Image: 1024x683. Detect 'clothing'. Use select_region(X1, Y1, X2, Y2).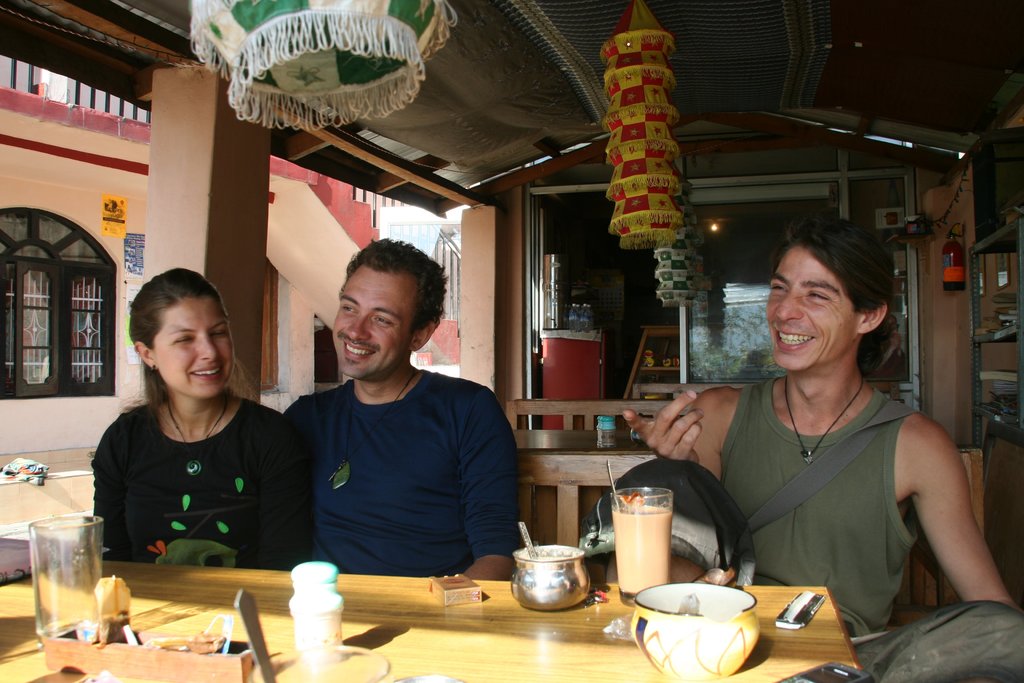
select_region(712, 383, 1023, 682).
